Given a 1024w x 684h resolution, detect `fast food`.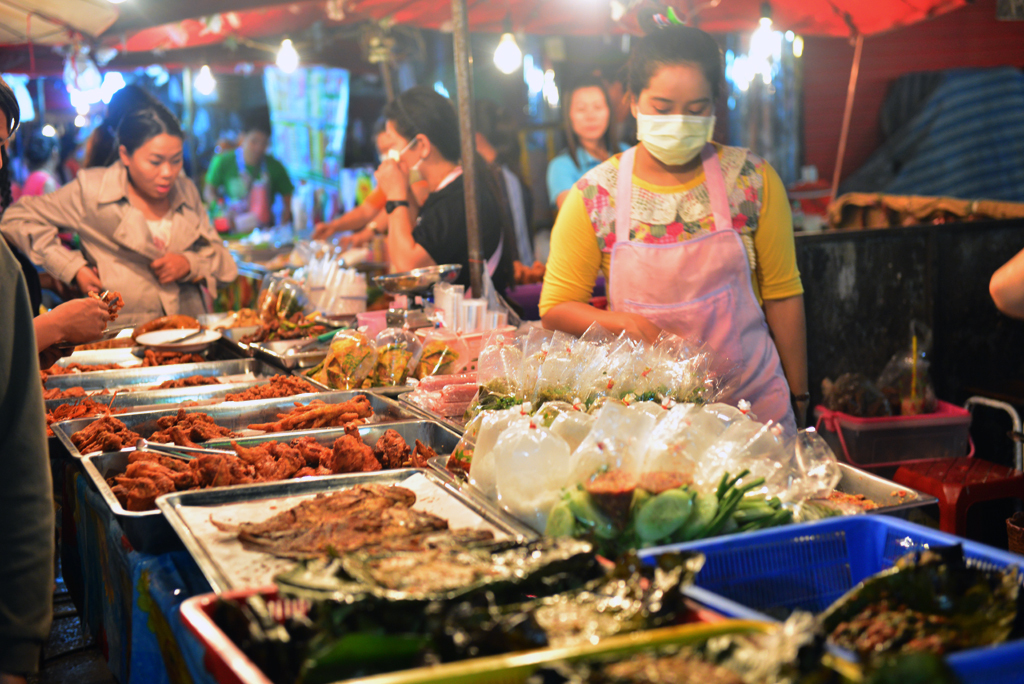
left=36, top=364, right=121, bottom=384.
